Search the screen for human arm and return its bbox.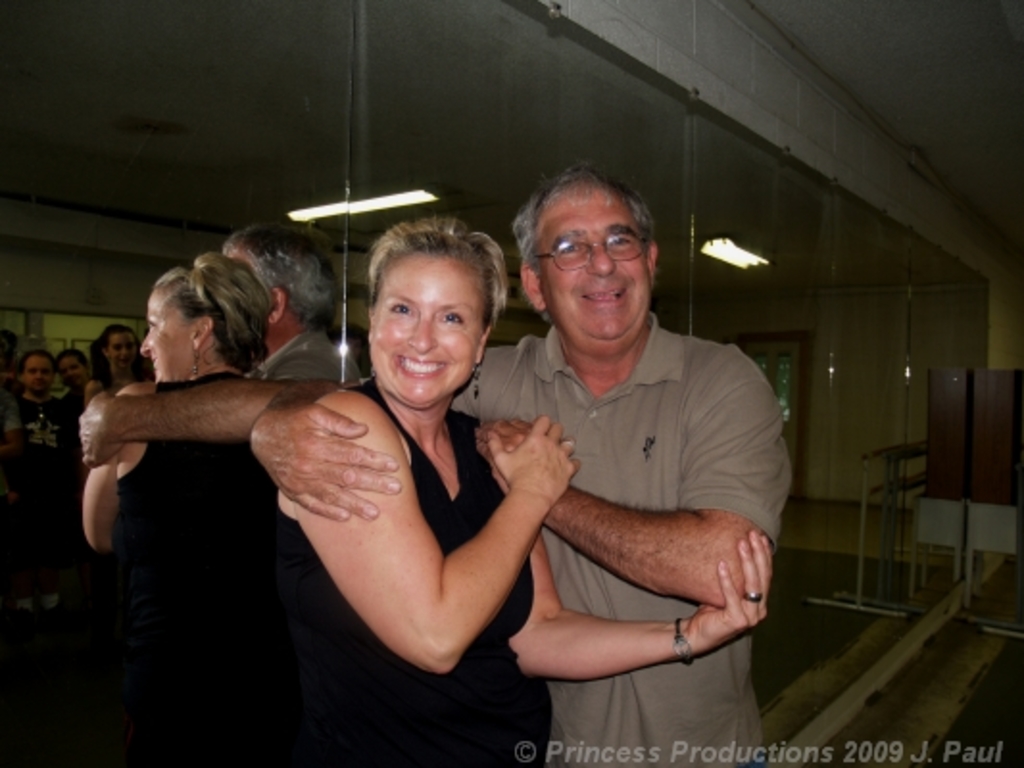
Found: (475,419,774,684).
